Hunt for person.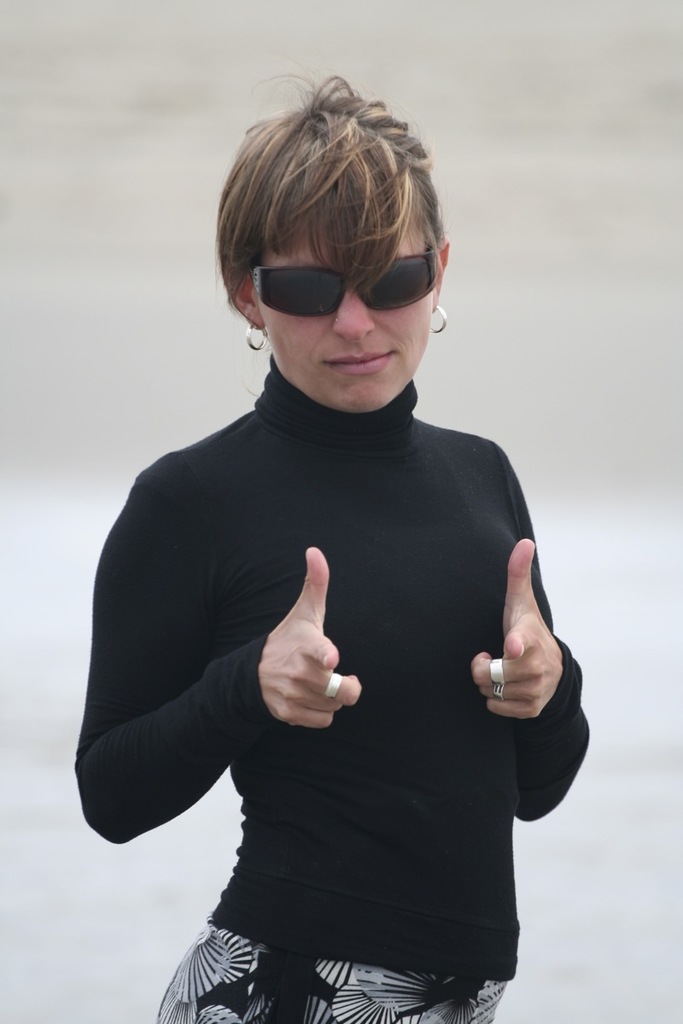
Hunted down at [x1=61, y1=61, x2=595, y2=1022].
